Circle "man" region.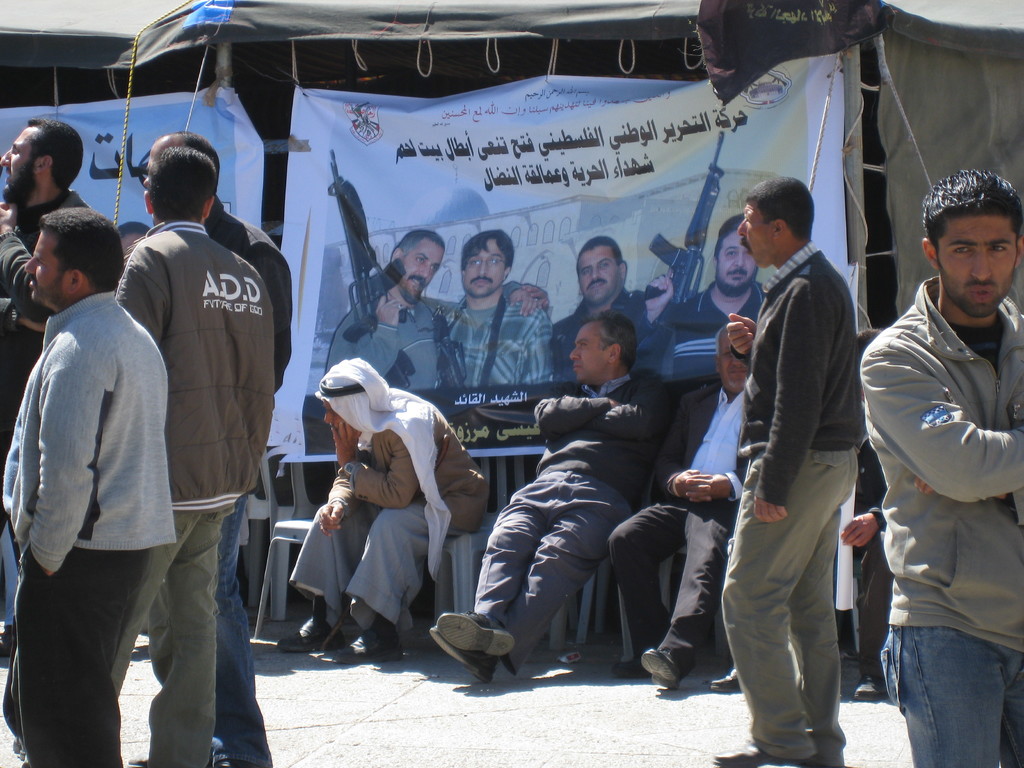
Region: box=[112, 140, 275, 767].
